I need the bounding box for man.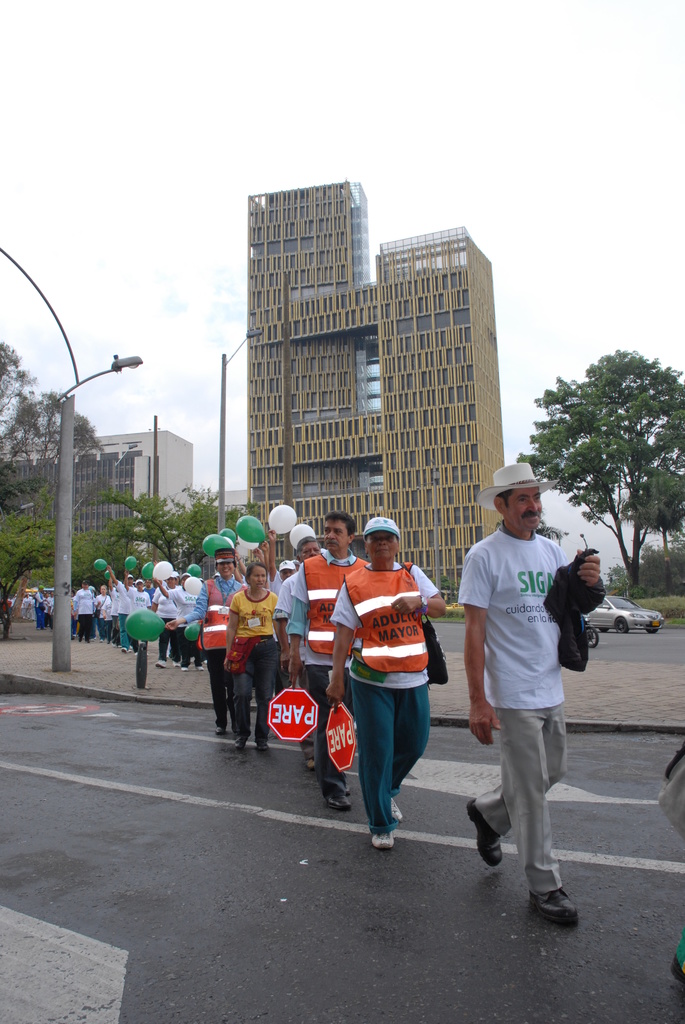
Here it is: 292, 507, 375, 811.
